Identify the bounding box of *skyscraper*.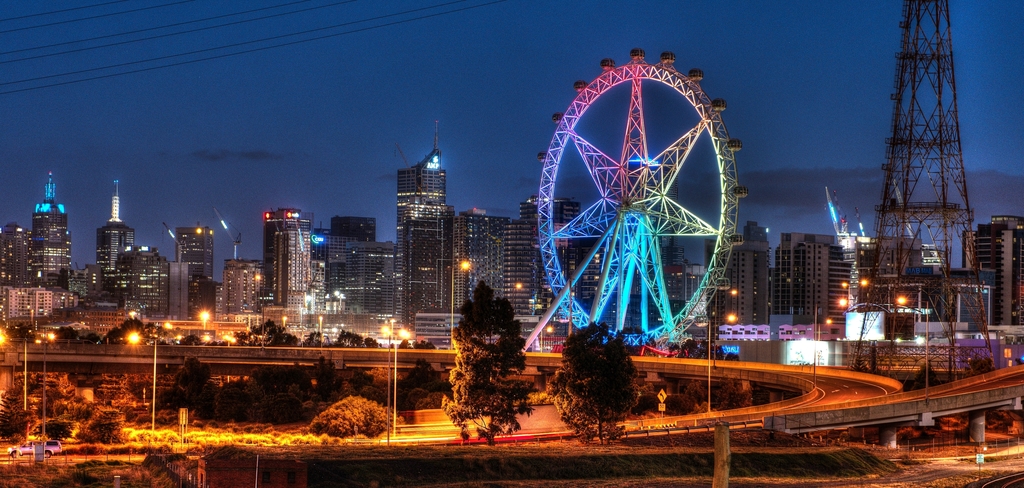
select_region(395, 141, 444, 242).
